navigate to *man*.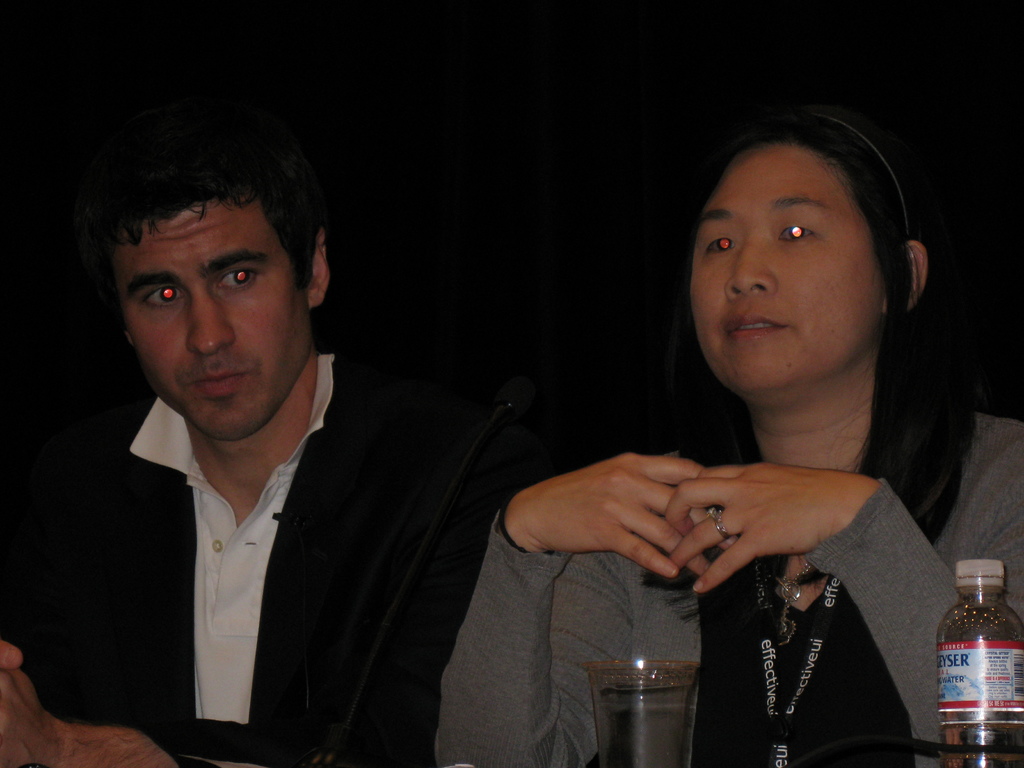
Navigation target: select_region(0, 122, 511, 767).
